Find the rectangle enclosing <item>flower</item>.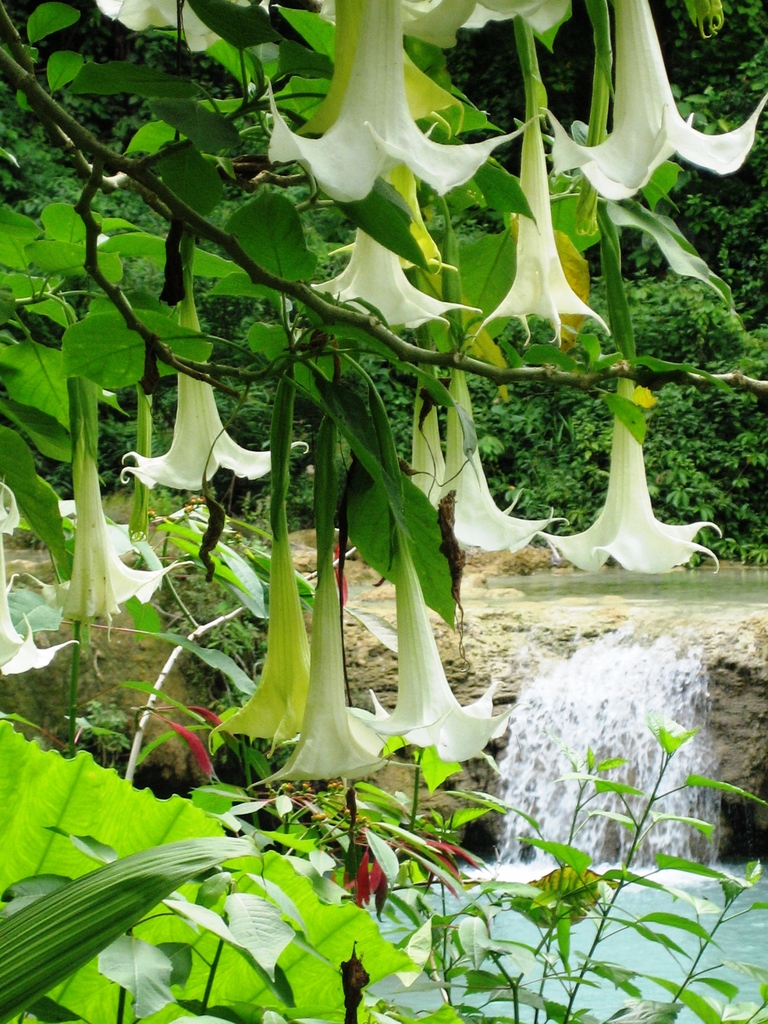
x1=257, y1=417, x2=394, y2=787.
